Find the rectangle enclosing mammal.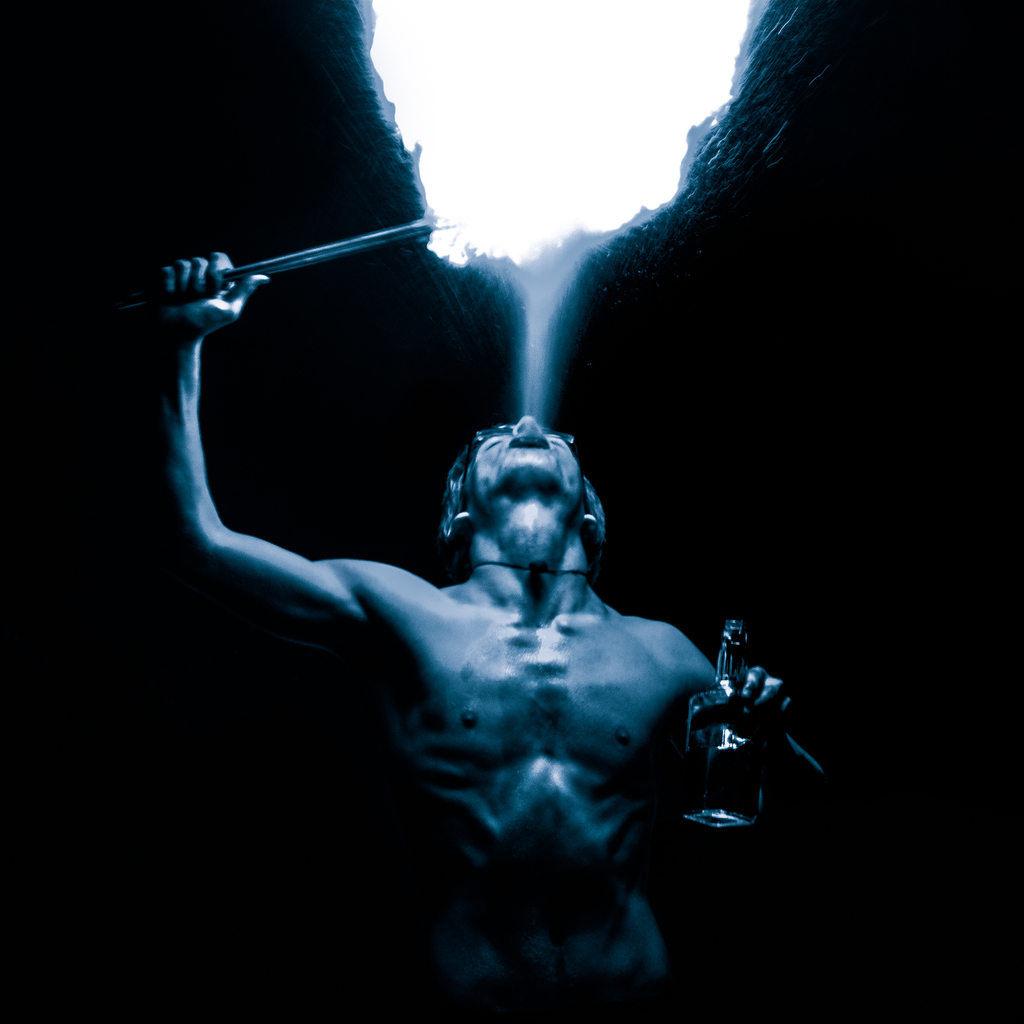
(x1=161, y1=243, x2=816, y2=1020).
